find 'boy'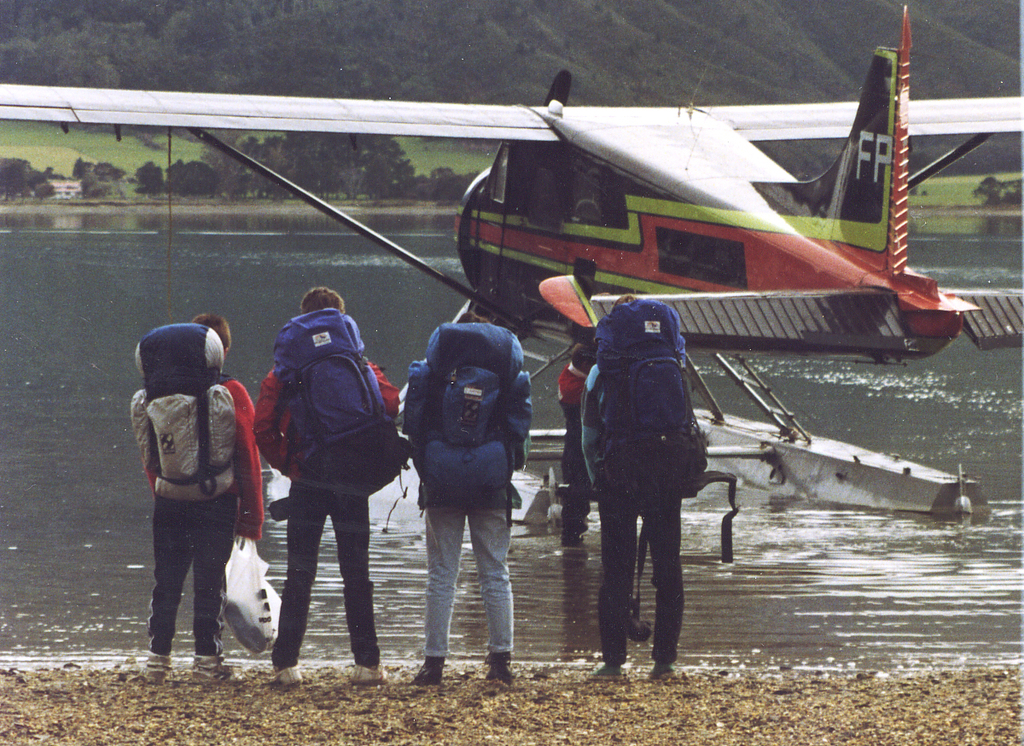
x1=124 y1=307 x2=268 y2=682
